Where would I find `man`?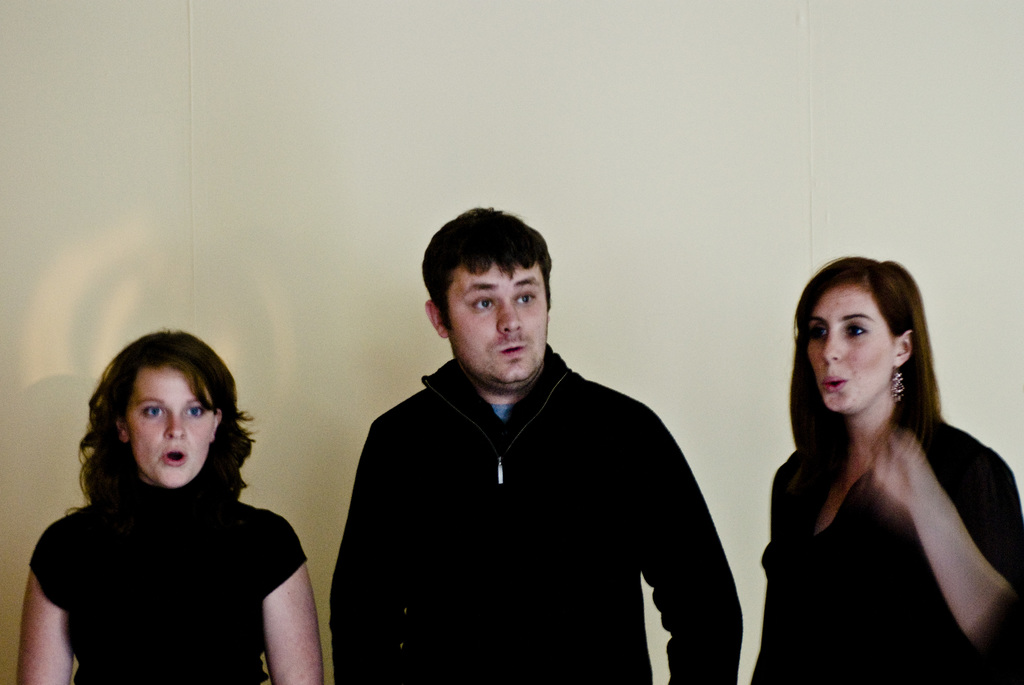
At left=321, top=207, right=726, bottom=668.
